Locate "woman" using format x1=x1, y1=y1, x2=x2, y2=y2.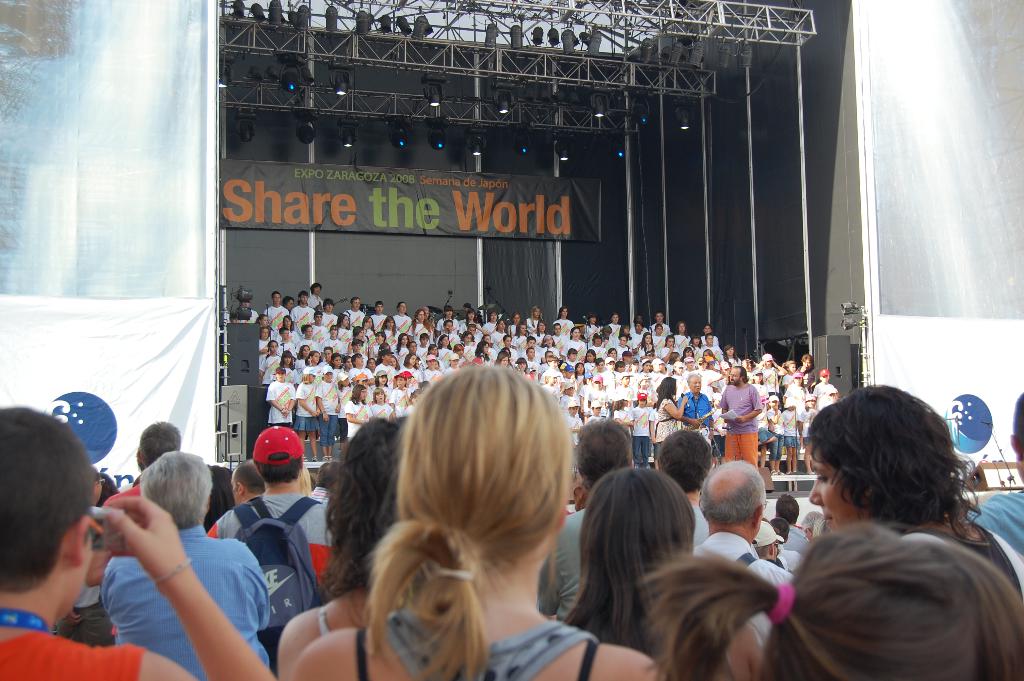
x1=532, y1=320, x2=548, y2=347.
